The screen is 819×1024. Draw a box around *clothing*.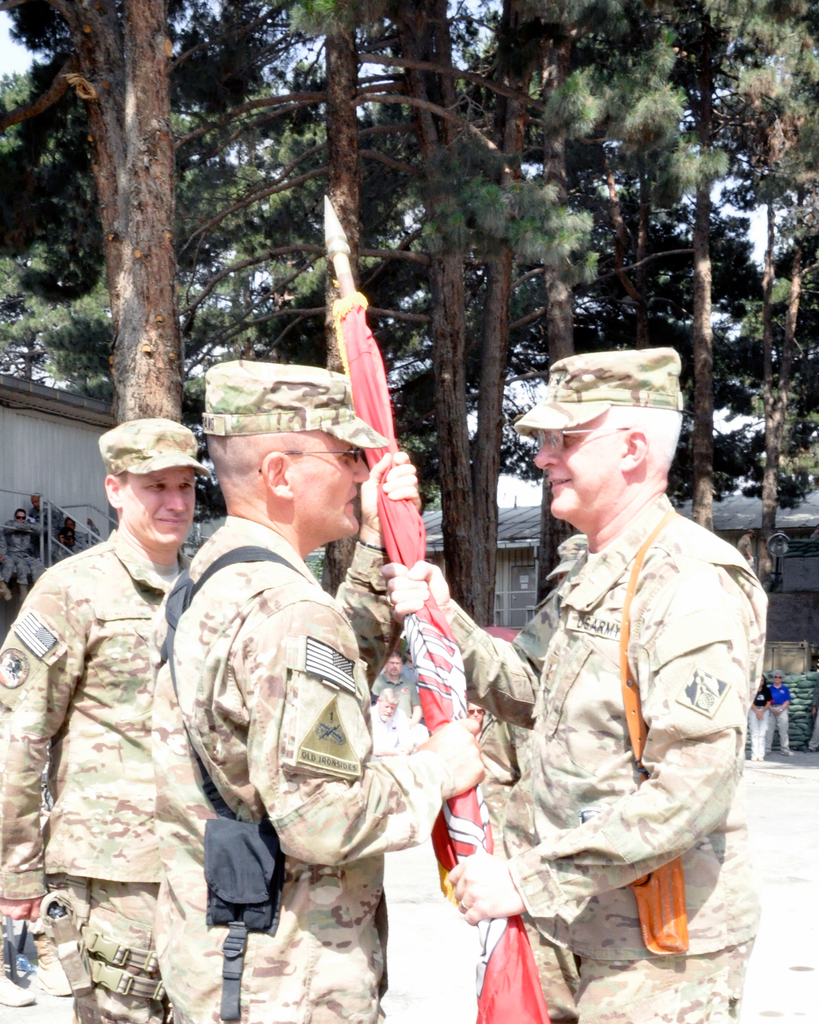
[x1=750, y1=685, x2=767, y2=764].
